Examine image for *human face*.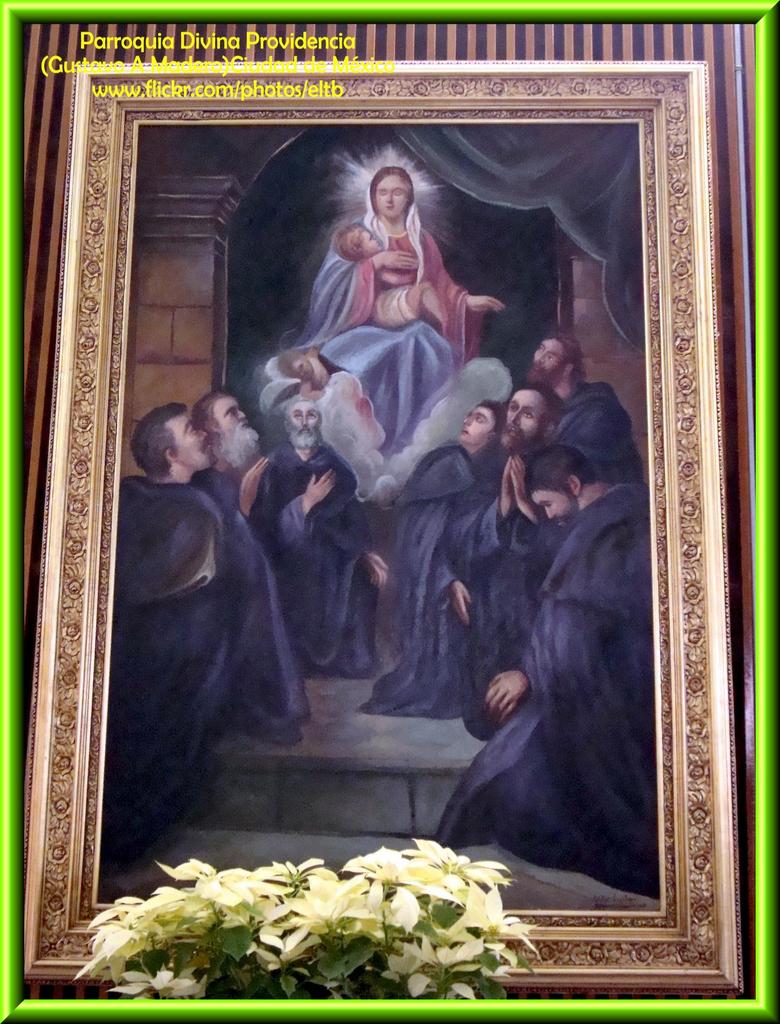
Examination result: [left=167, top=414, right=219, bottom=468].
